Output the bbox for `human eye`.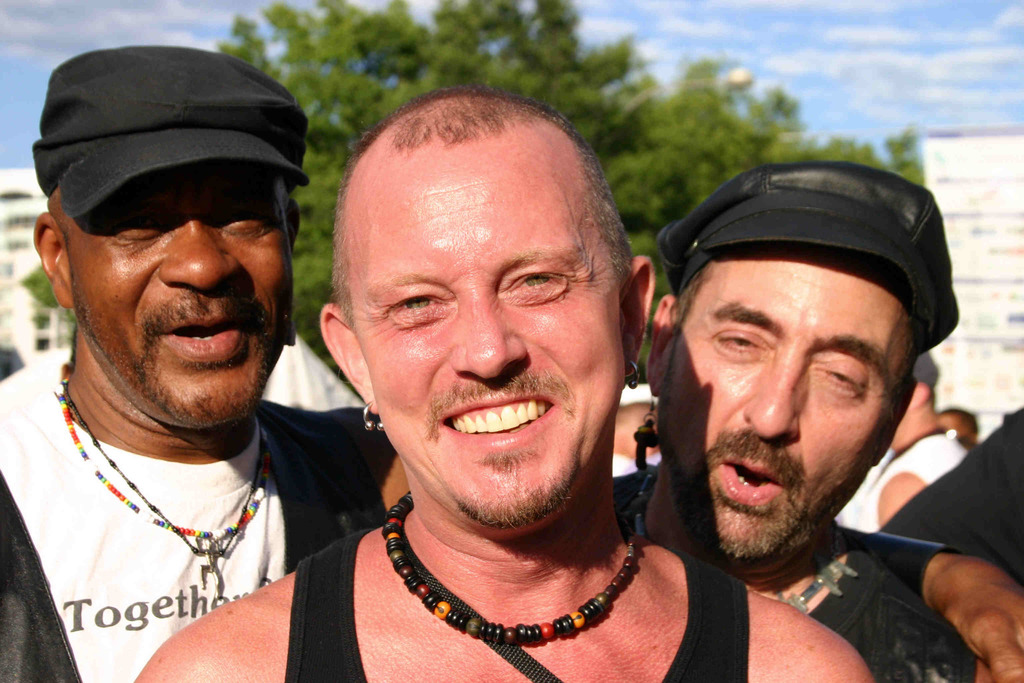
region(383, 290, 448, 320).
